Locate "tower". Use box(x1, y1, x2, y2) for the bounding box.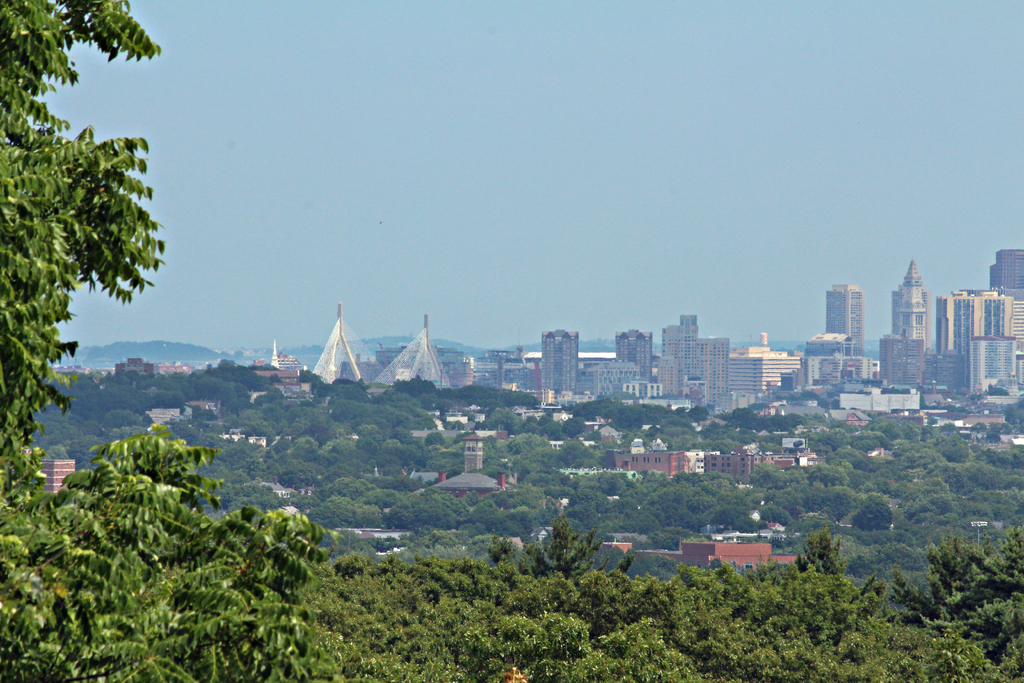
box(653, 316, 731, 418).
